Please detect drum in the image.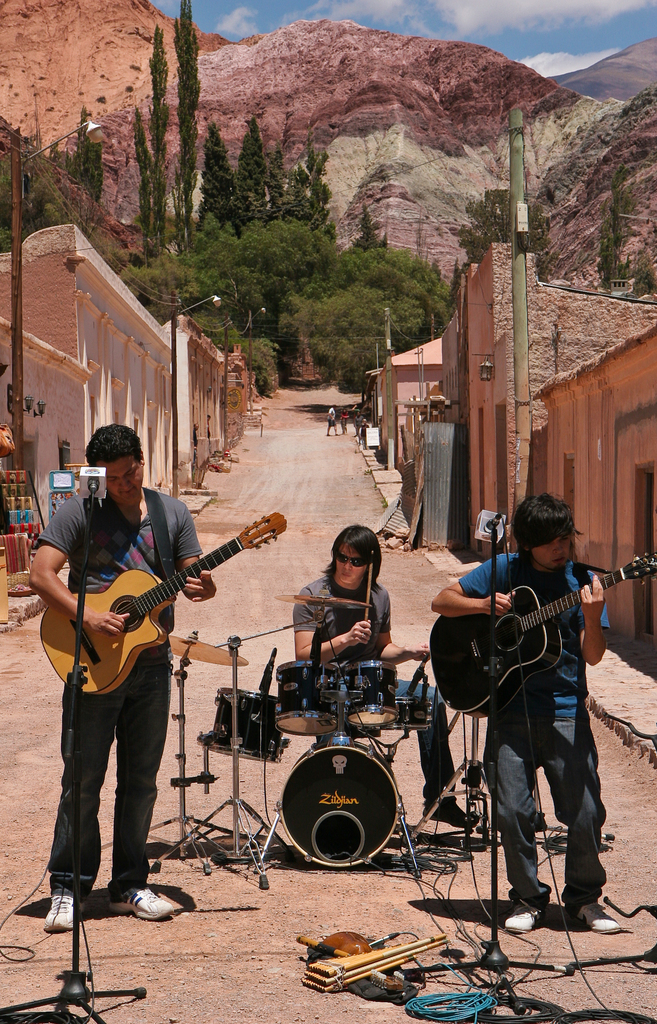
209:688:293:760.
